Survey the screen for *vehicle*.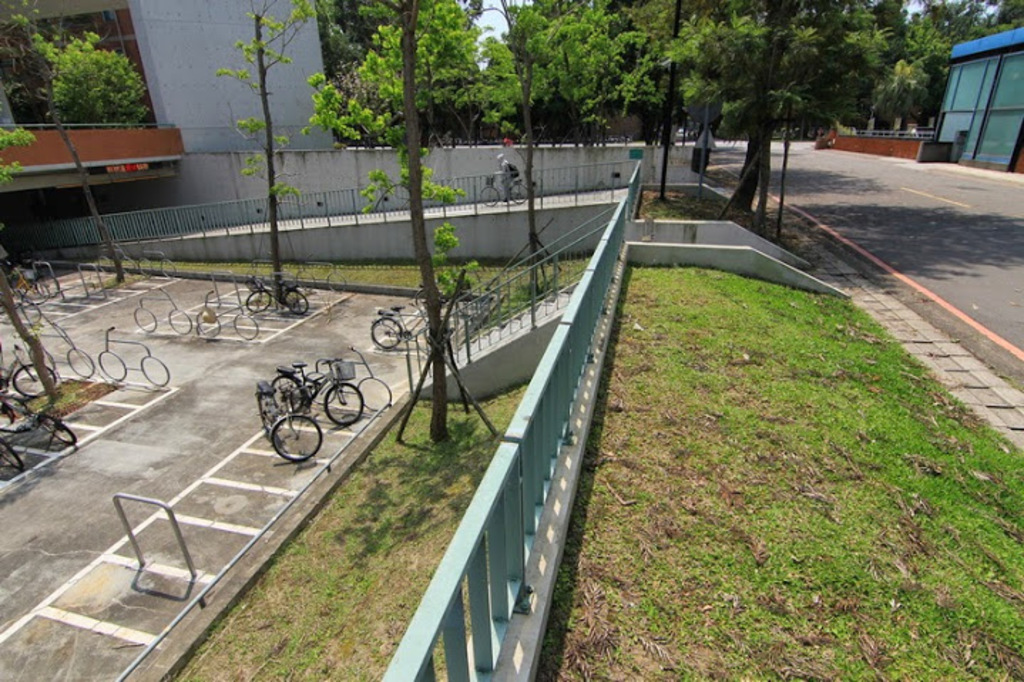
Survey found: select_region(276, 343, 393, 414).
